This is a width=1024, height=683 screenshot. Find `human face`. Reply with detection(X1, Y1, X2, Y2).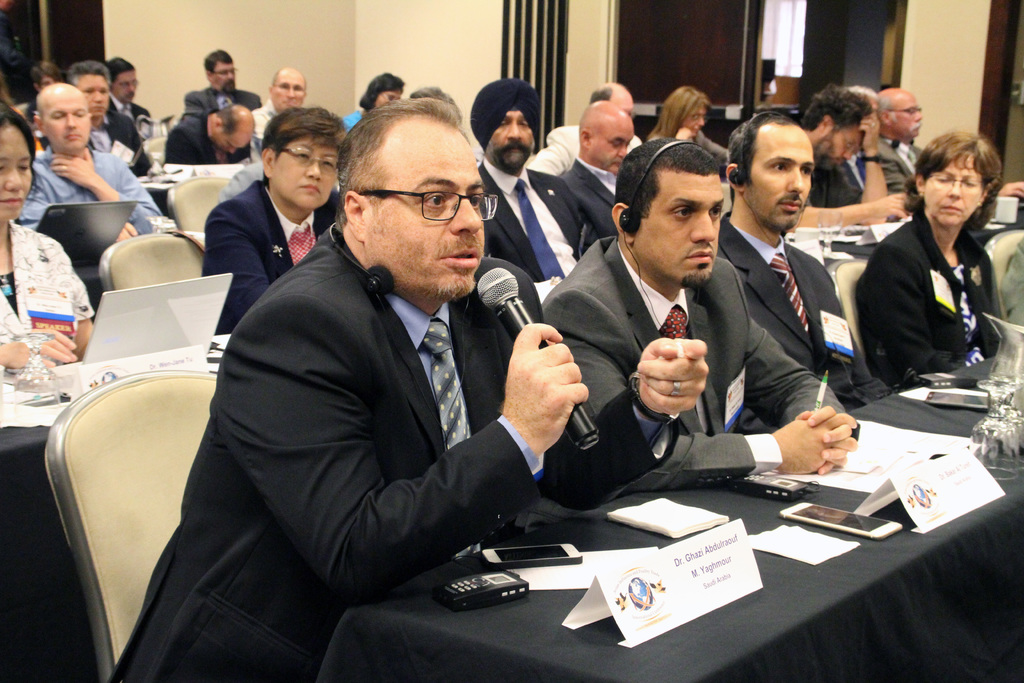
detection(893, 94, 924, 138).
